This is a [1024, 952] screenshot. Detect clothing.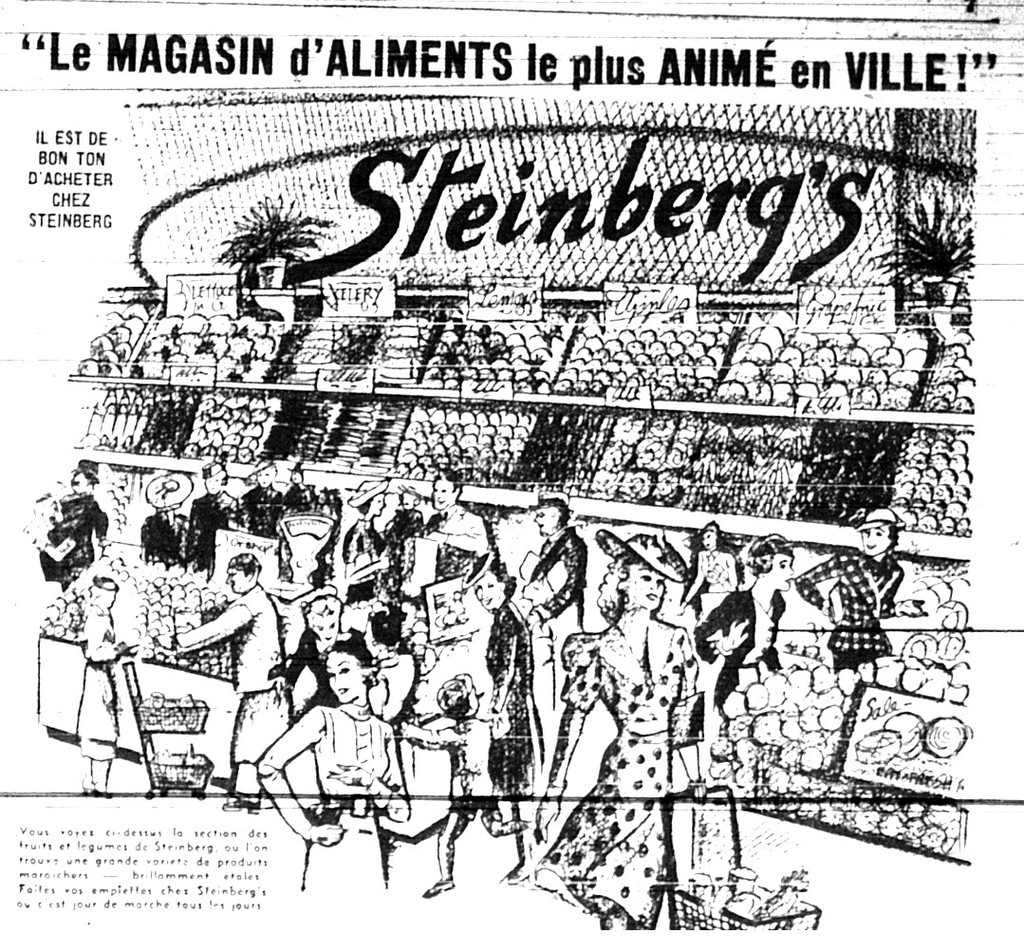
(68,621,133,758).
